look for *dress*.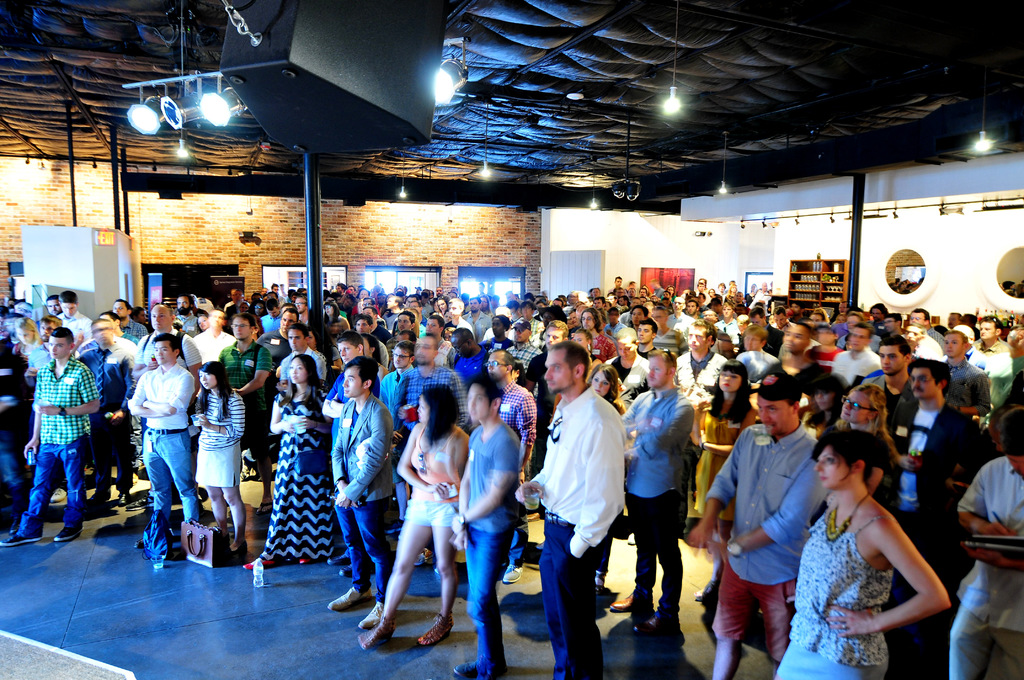
Found: crop(692, 397, 751, 519).
